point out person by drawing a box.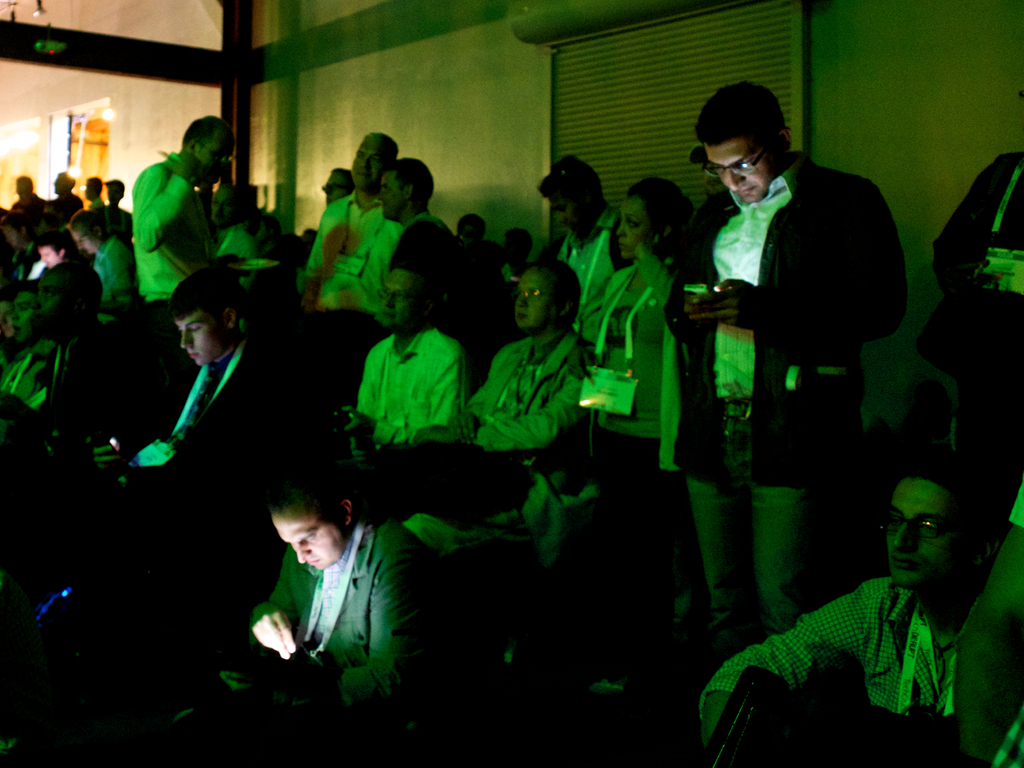
box=[36, 172, 78, 222].
